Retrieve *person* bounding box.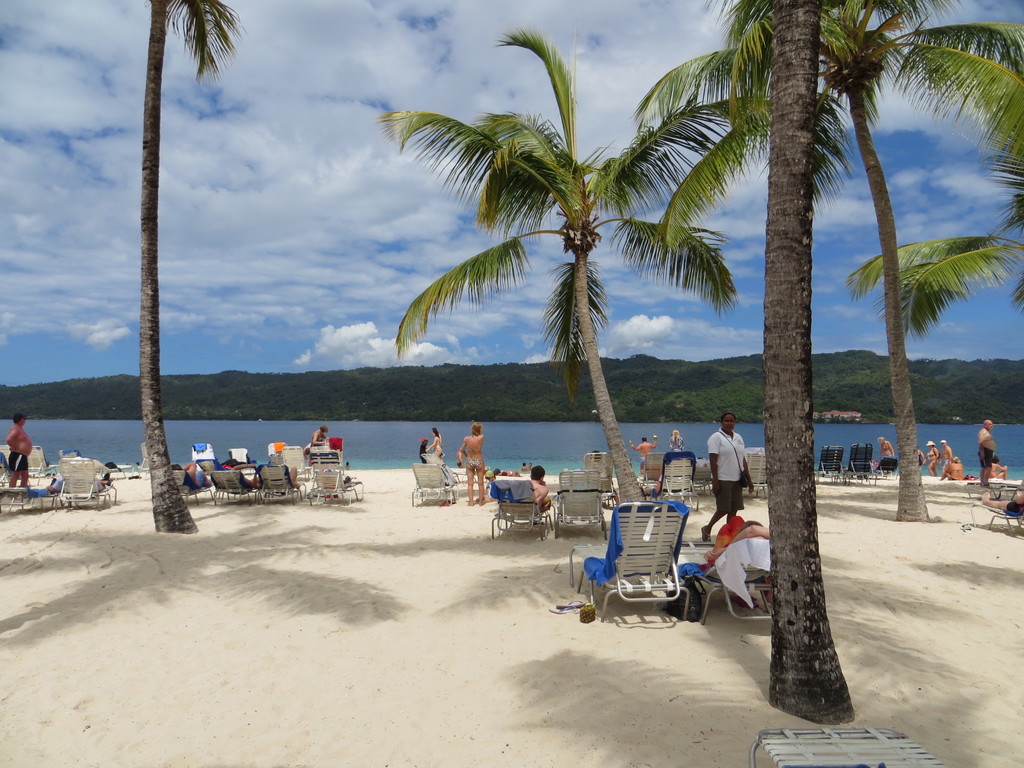
Bounding box: bbox=(936, 438, 953, 484).
